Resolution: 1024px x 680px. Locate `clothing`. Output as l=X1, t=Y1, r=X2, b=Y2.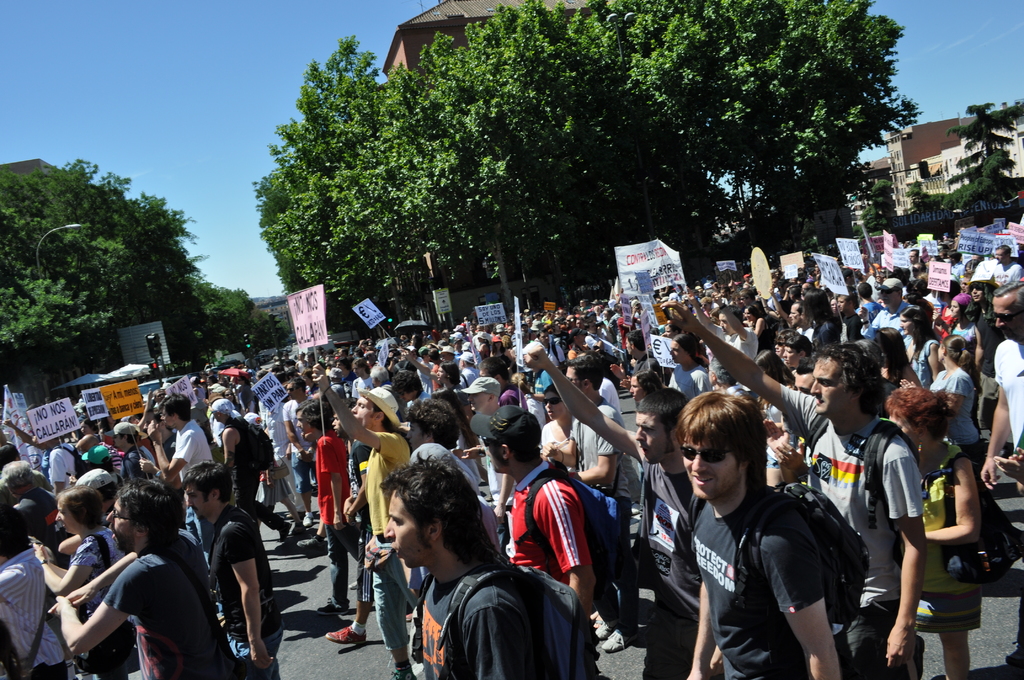
l=873, t=298, r=911, b=336.
